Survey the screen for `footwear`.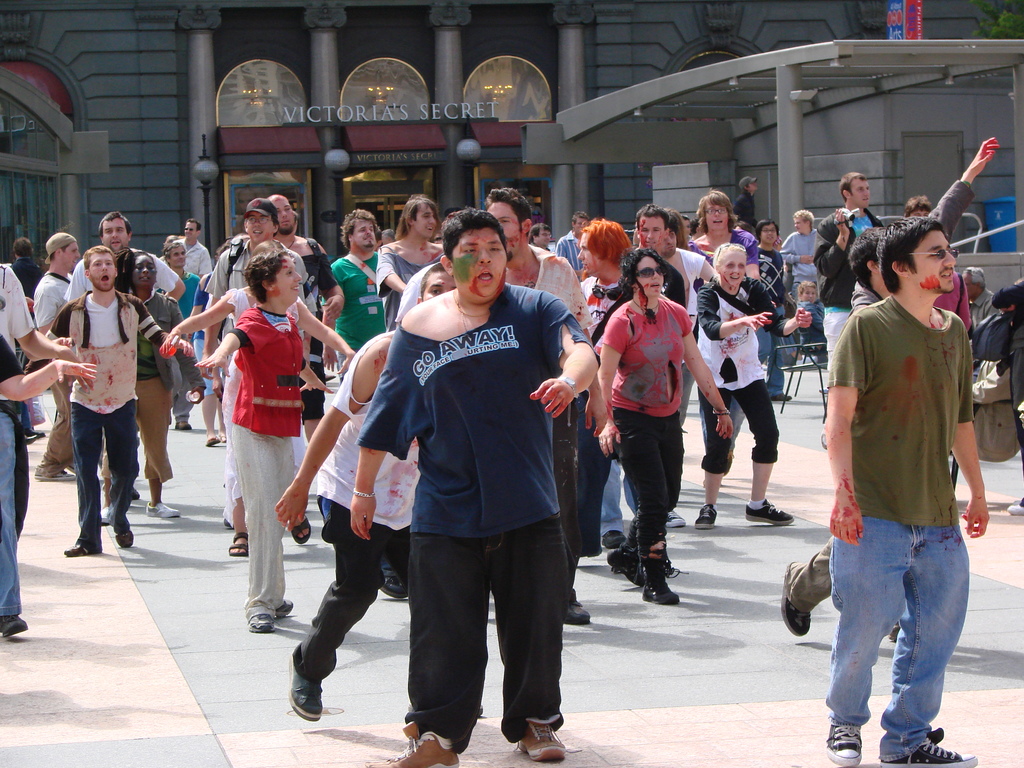
Survey found: 28, 435, 37, 446.
